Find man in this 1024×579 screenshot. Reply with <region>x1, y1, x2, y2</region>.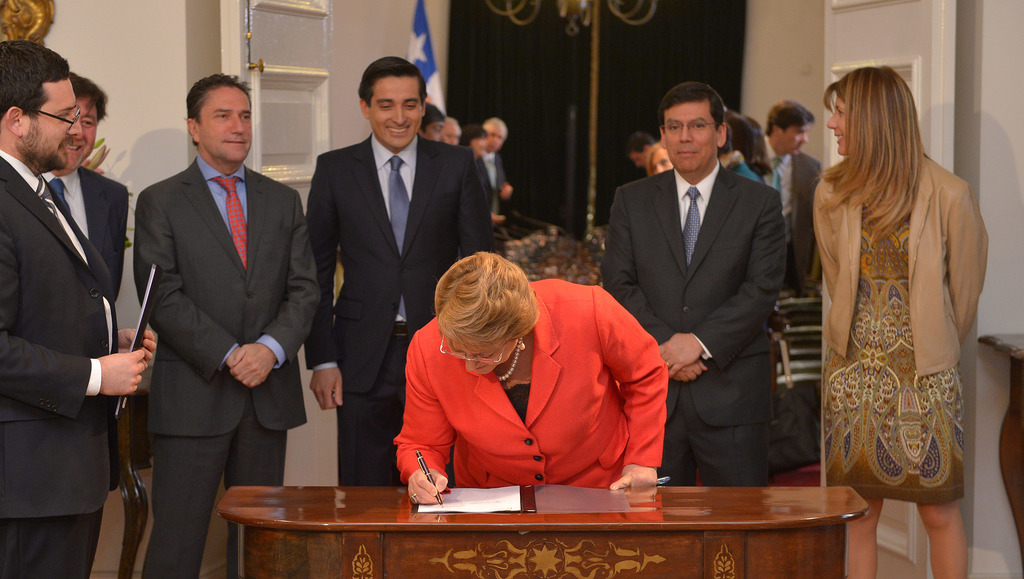
<region>470, 114, 523, 213</region>.
